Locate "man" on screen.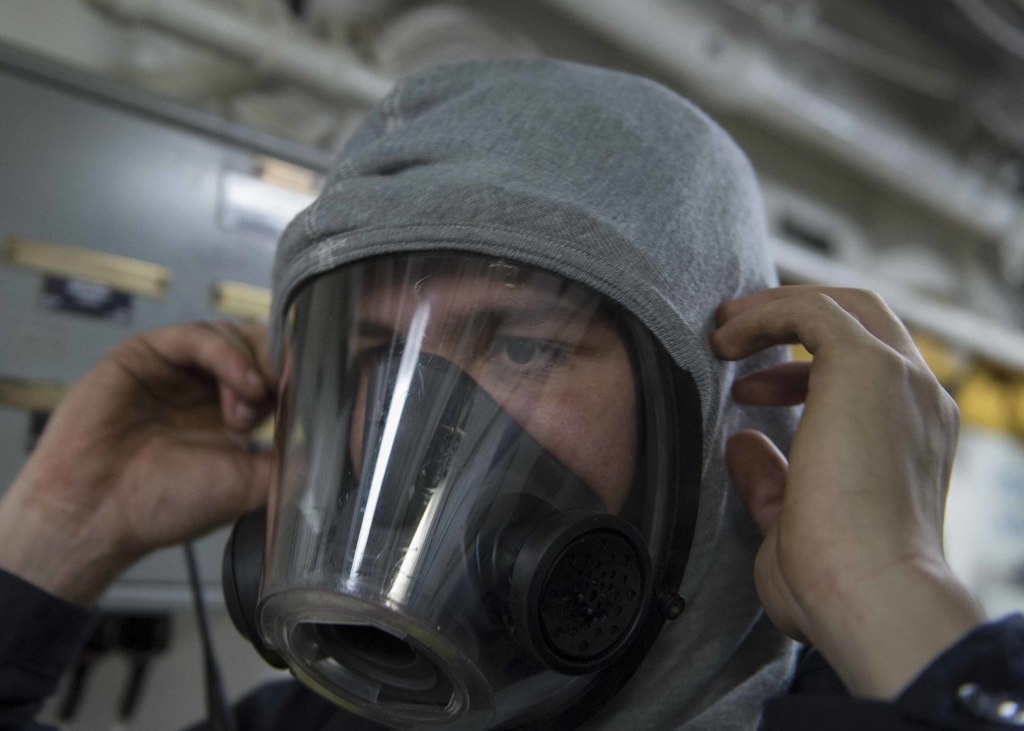
On screen at select_region(0, 53, 1023, 730).
